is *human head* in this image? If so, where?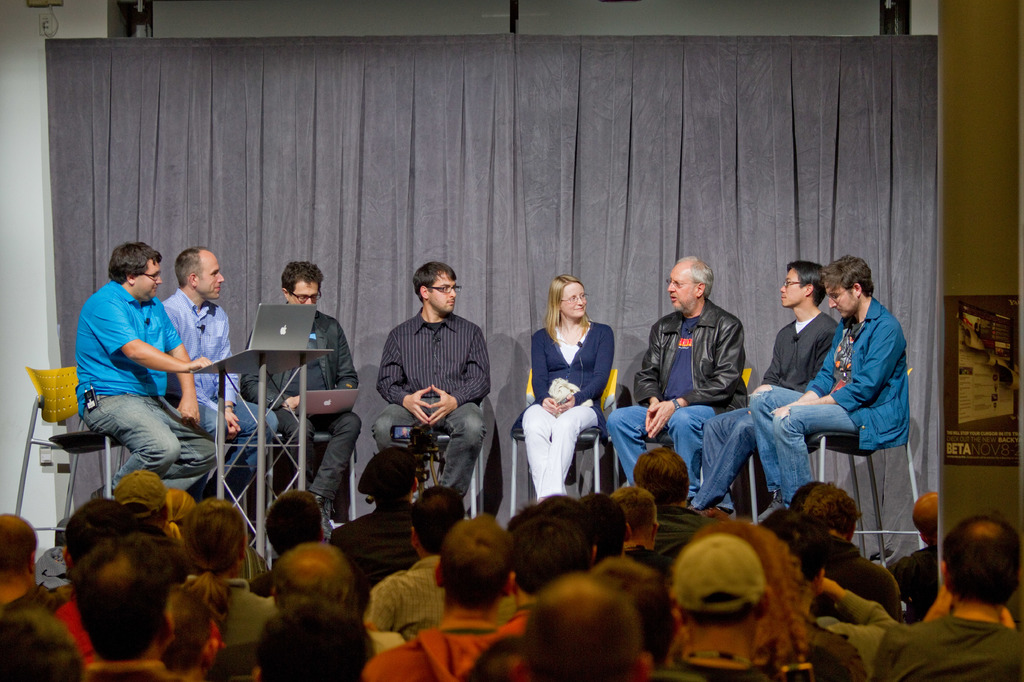
Yes, at 1:515:37:588.
